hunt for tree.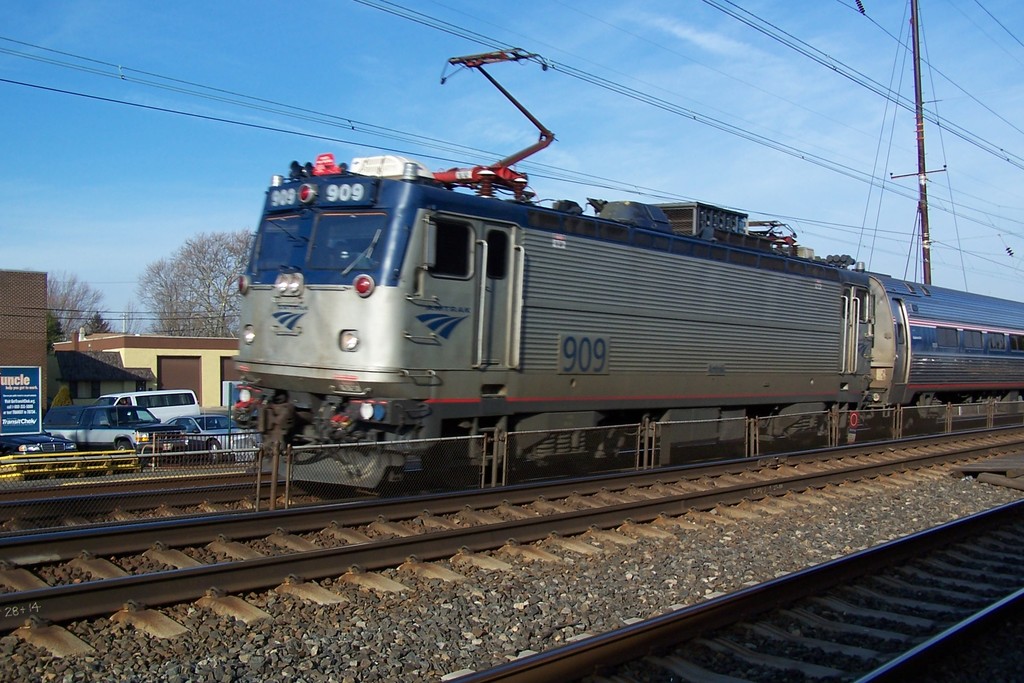
Hunted down at crop(100, 202, 241, 377).
